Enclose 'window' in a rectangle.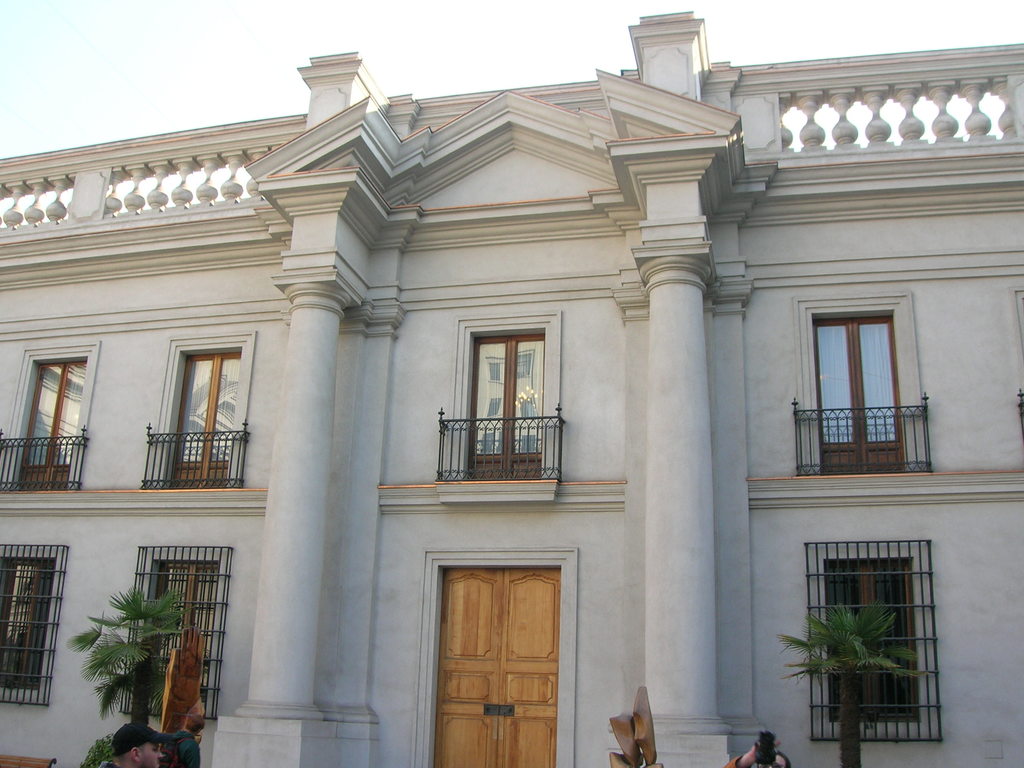
bbox(116, 547, 234, 730).
